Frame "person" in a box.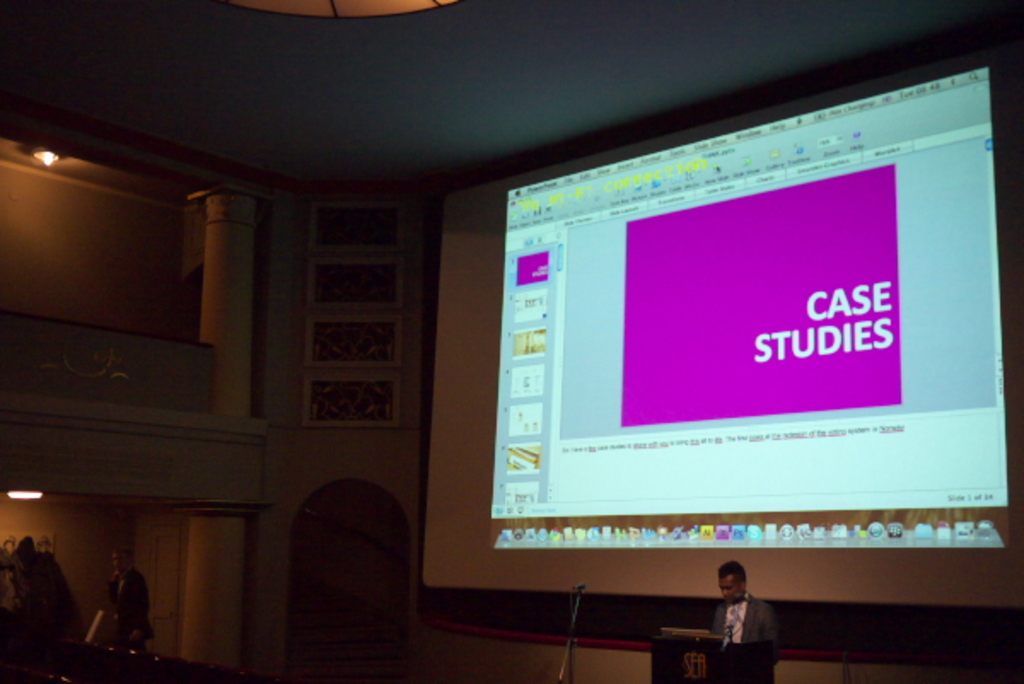
left=20, top=537, right=87, bottom=641.
